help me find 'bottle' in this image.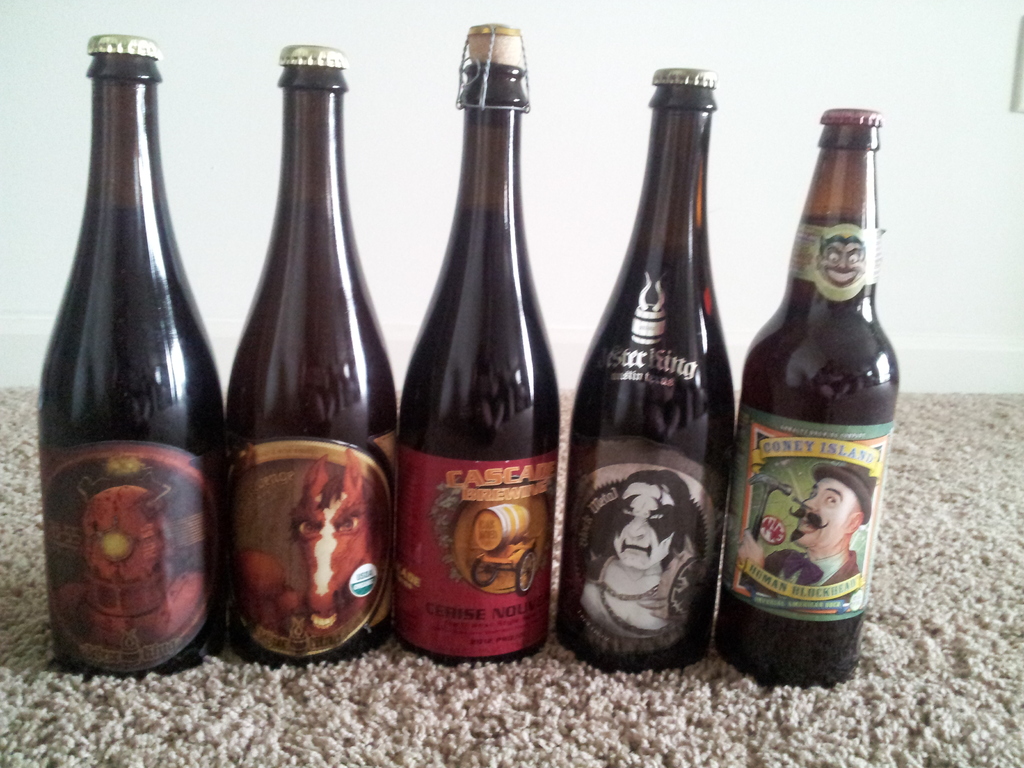
Found it: l=564, t=60, r=732, b=675.
